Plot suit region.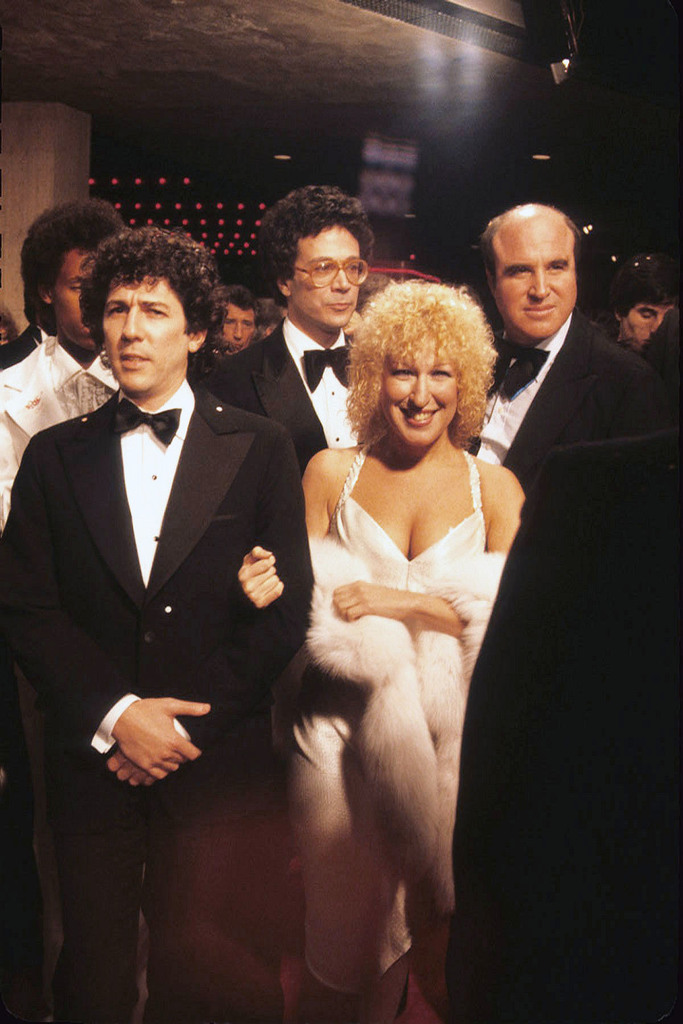
Plotted at (467, 310, 673, 495).
